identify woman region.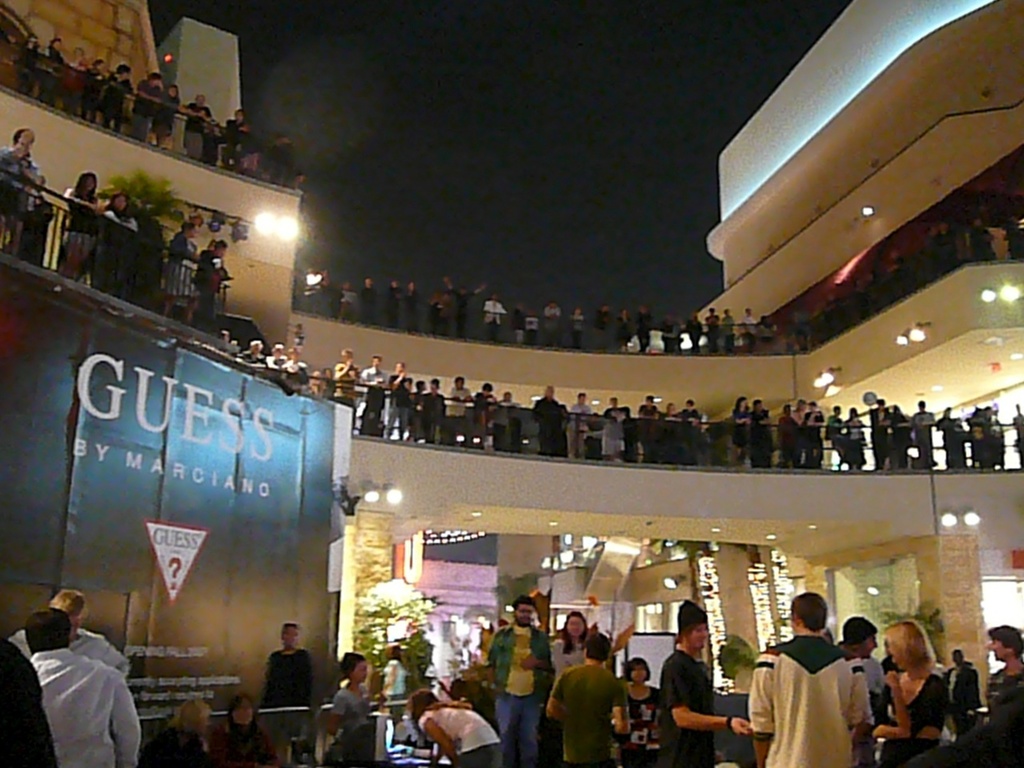
Region: 878/616/940/767.
